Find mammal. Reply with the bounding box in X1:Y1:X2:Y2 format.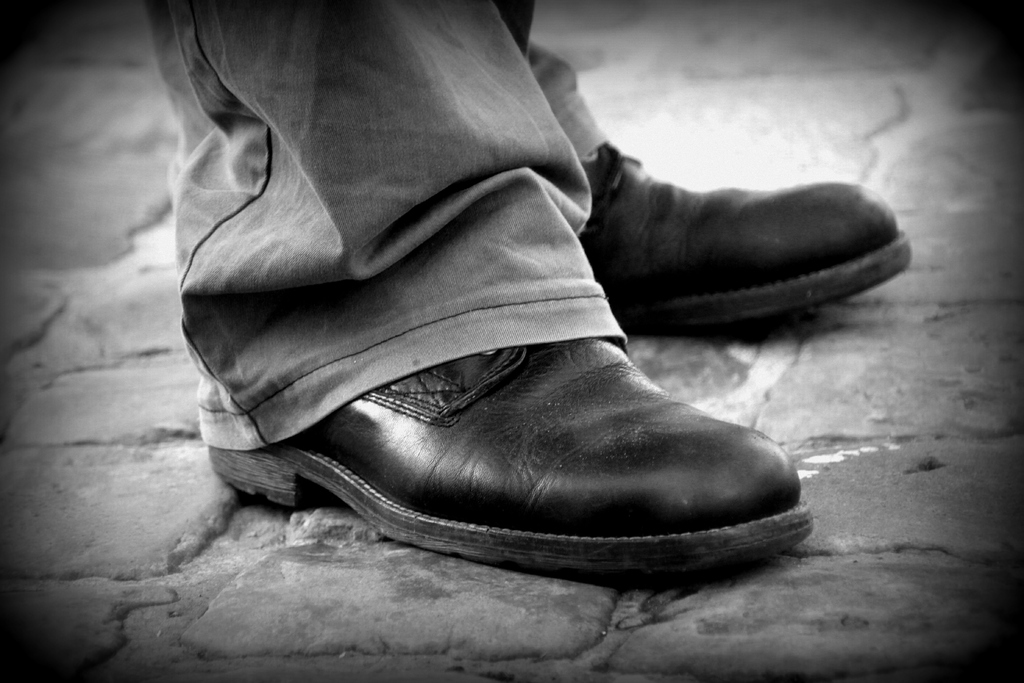
139:0:911:572.
